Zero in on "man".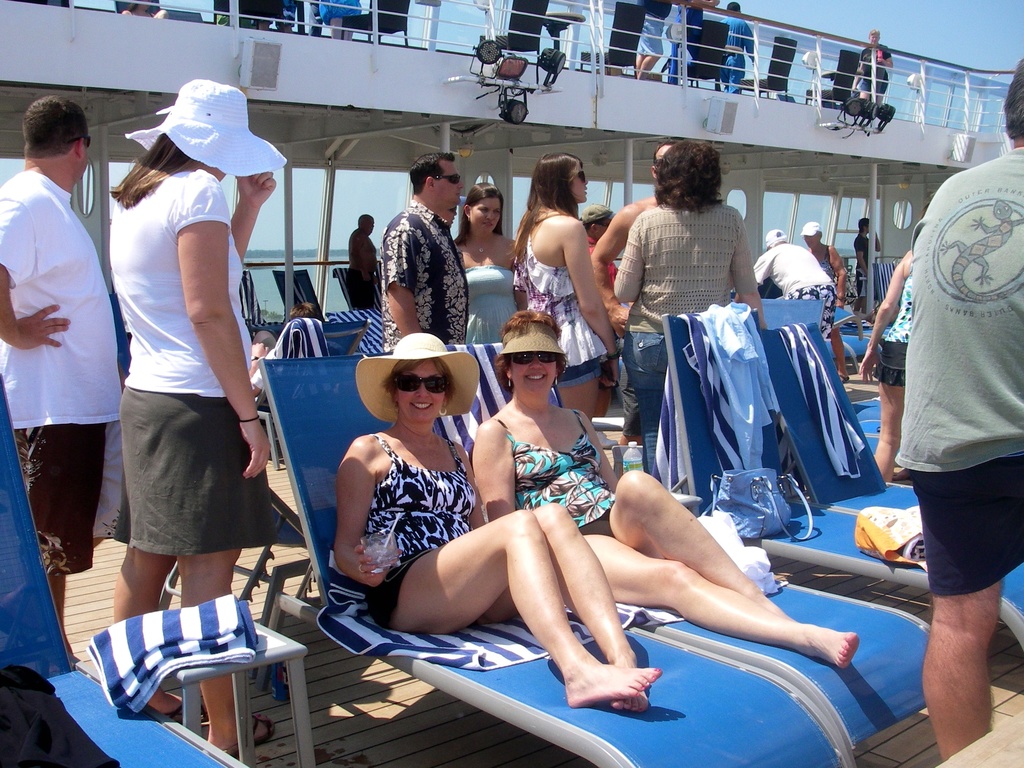
Zeroed in: {"x1": 381, "y1": 150, "x2": 474, "y2": 356}.
